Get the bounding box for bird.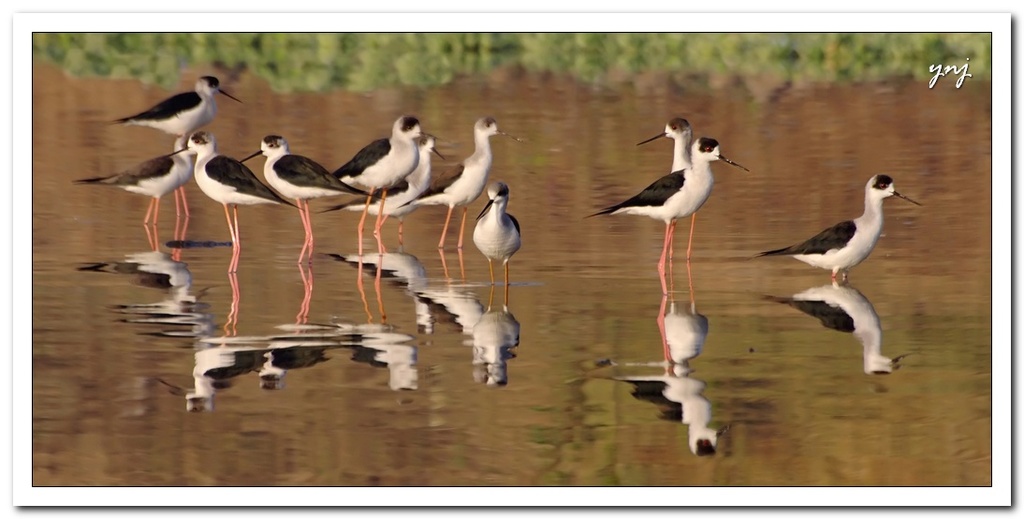
x1=117 y1=75 x2=239 y2=148.
